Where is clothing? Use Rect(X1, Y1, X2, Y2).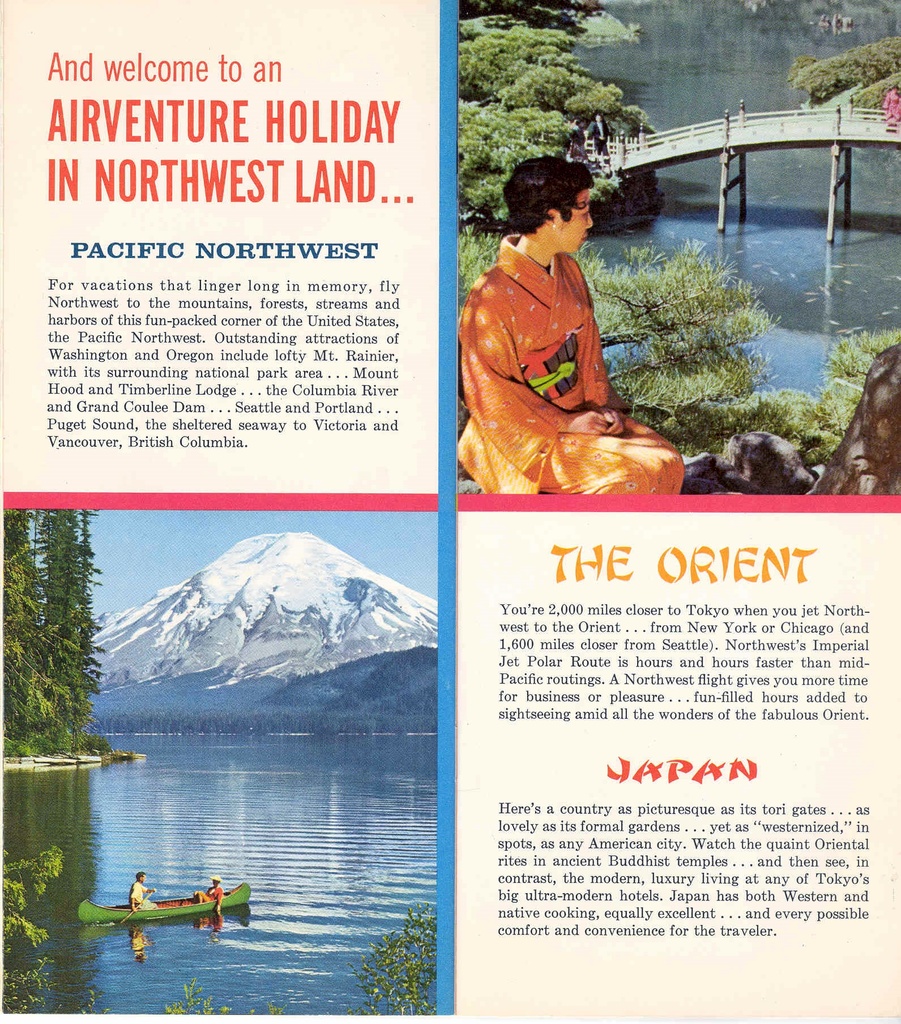
Rect(195, 884, 219, 902).
